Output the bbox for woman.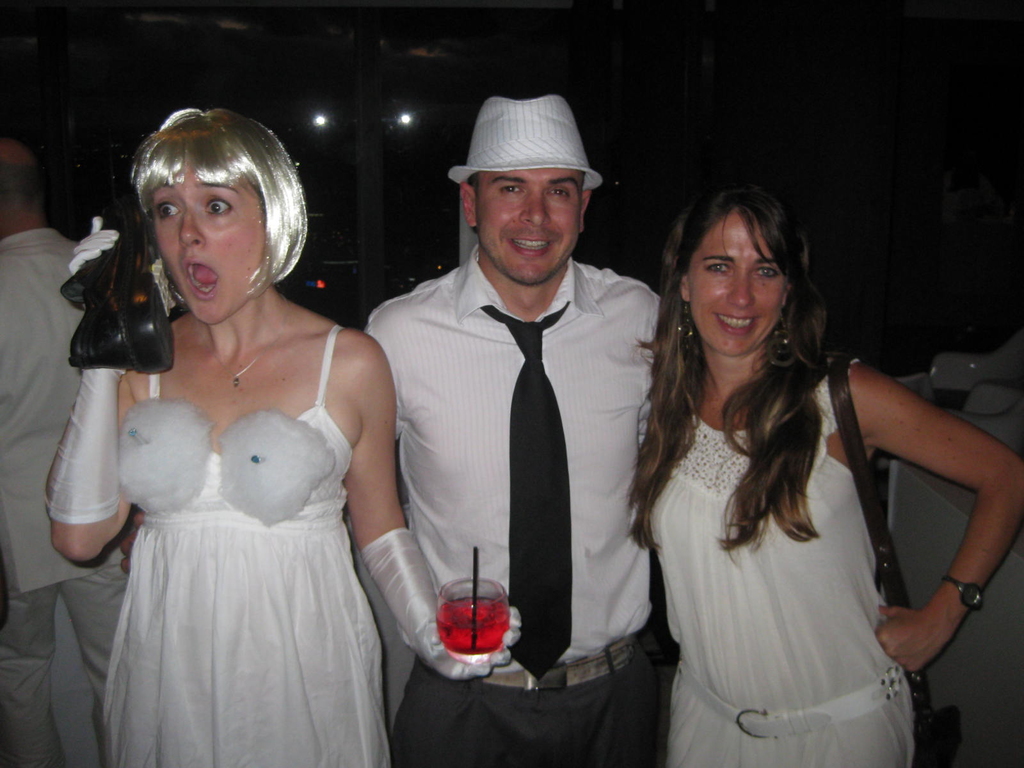
{"x1": 33, "y1": 109, "x2": 524, "y2": 767}.
